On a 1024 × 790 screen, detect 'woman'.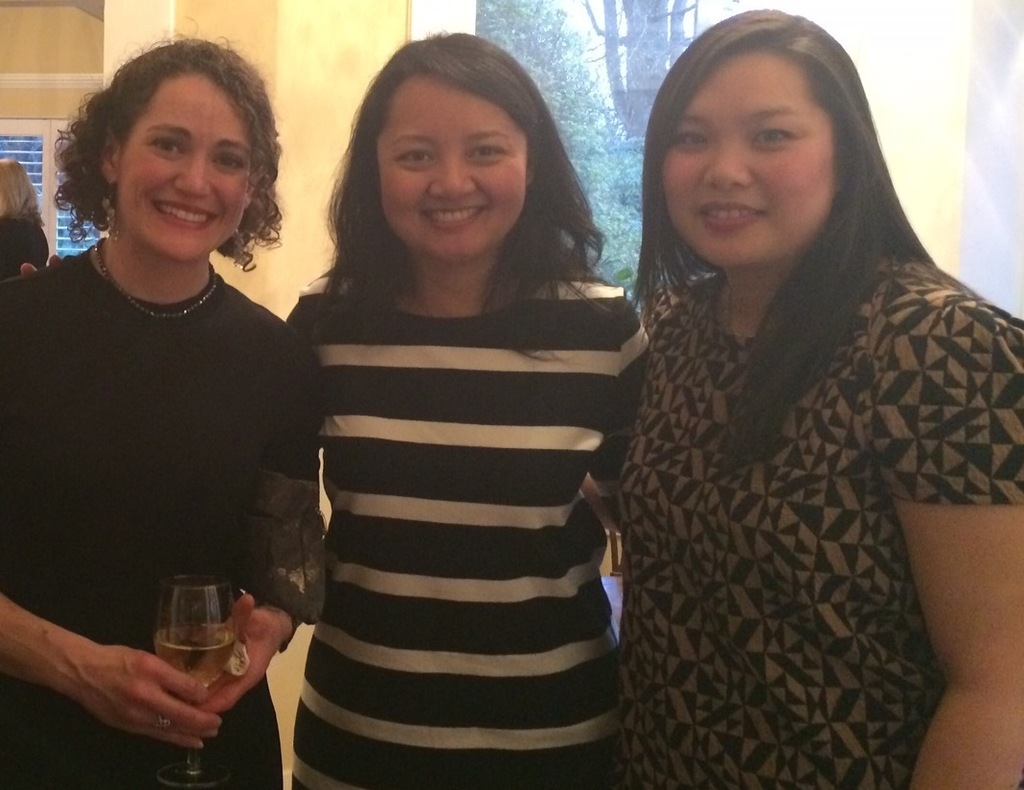
[left=571, top=0, right=1001, bottom=775].
